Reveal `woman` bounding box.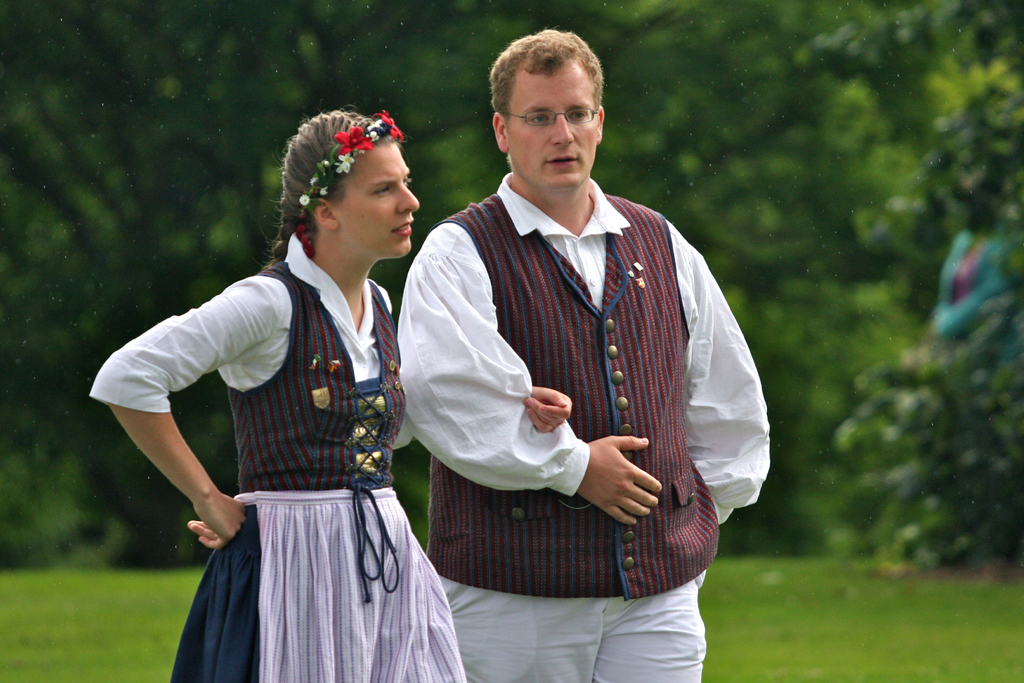
Revealed: [84,104,572,682].
